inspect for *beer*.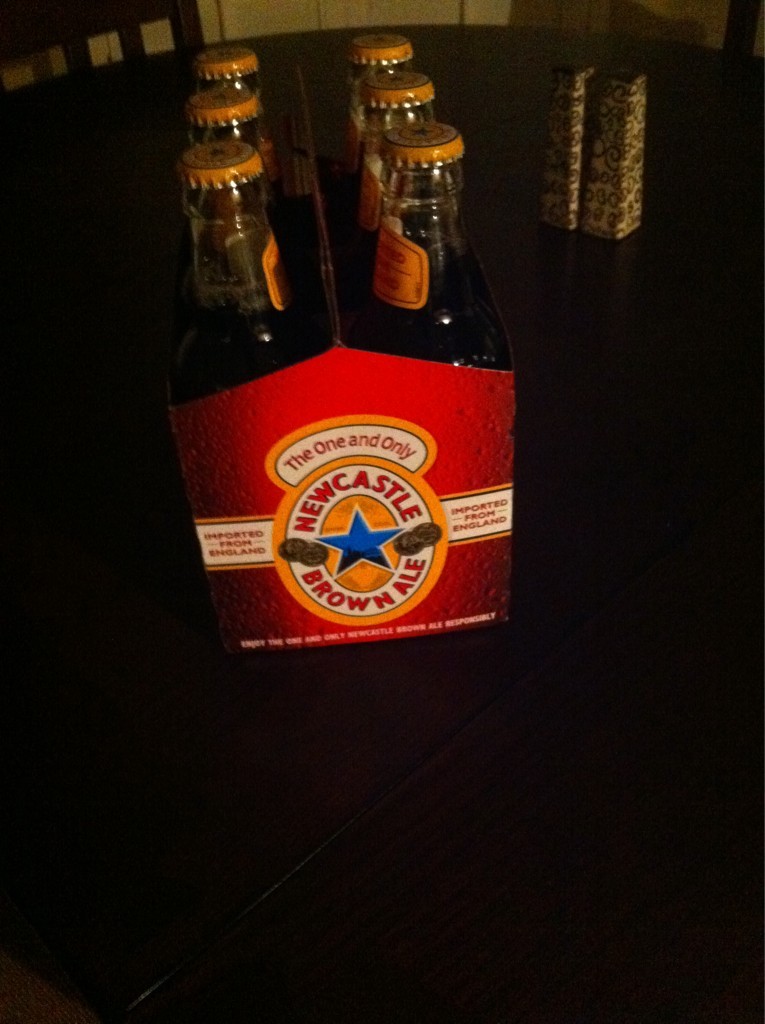
Inspection: (350, 32, 417, 114).
